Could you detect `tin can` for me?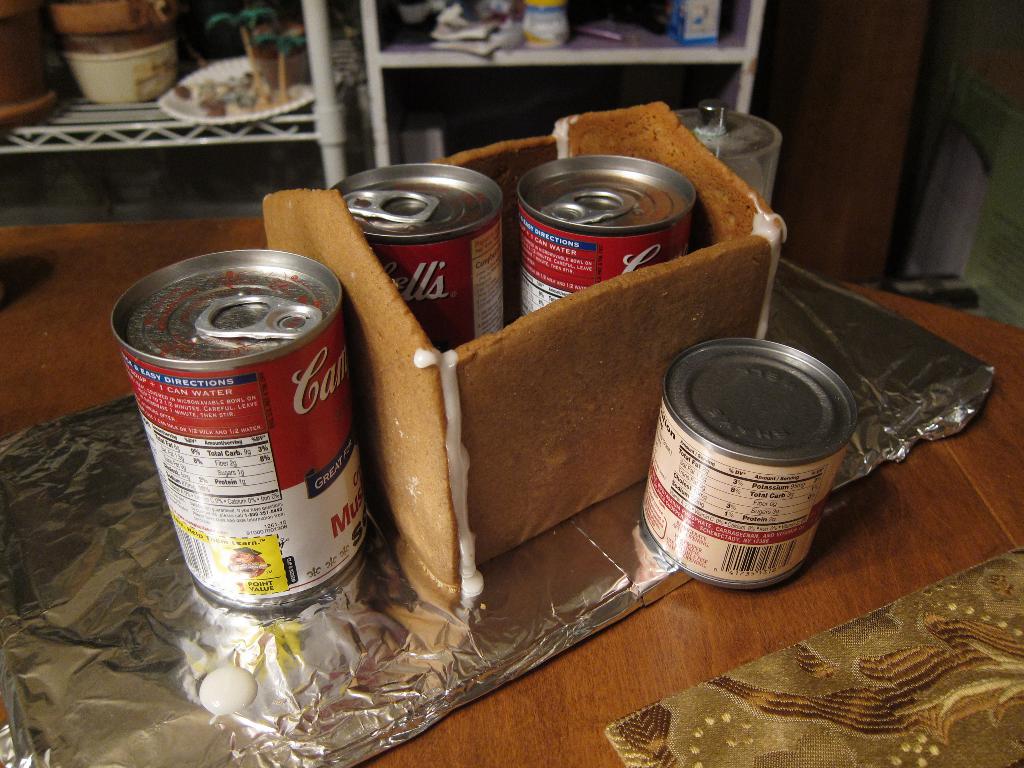
Detection result: 329, 161, 505, 352.
